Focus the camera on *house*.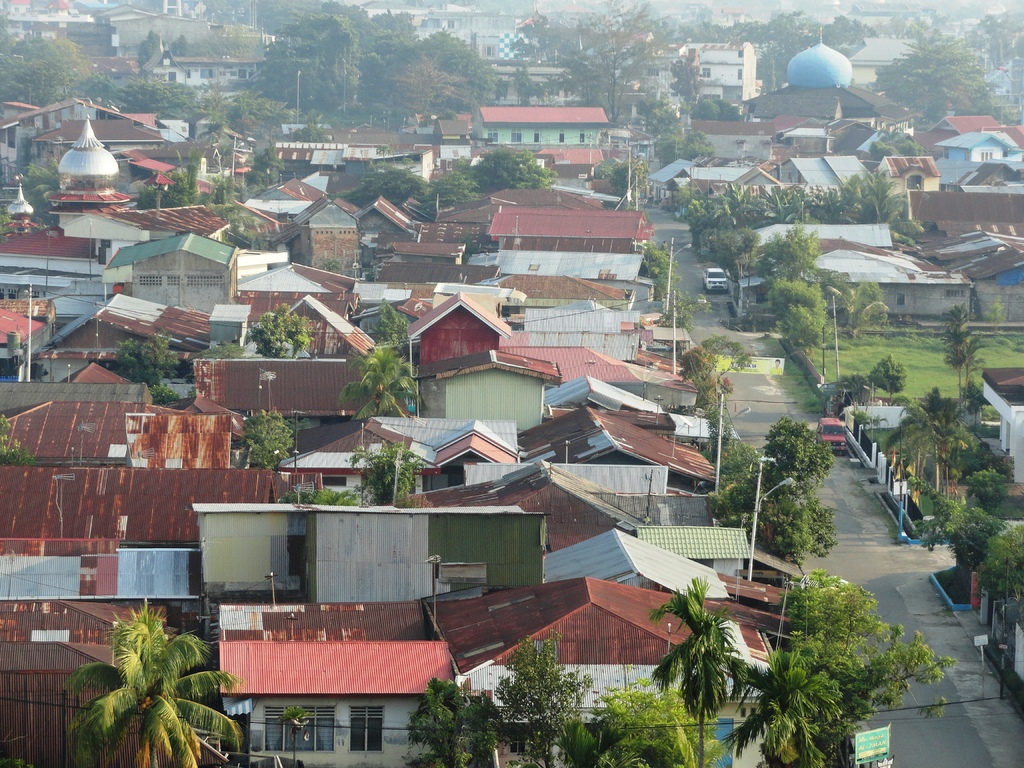
Focus region: [33,292,220,379].
